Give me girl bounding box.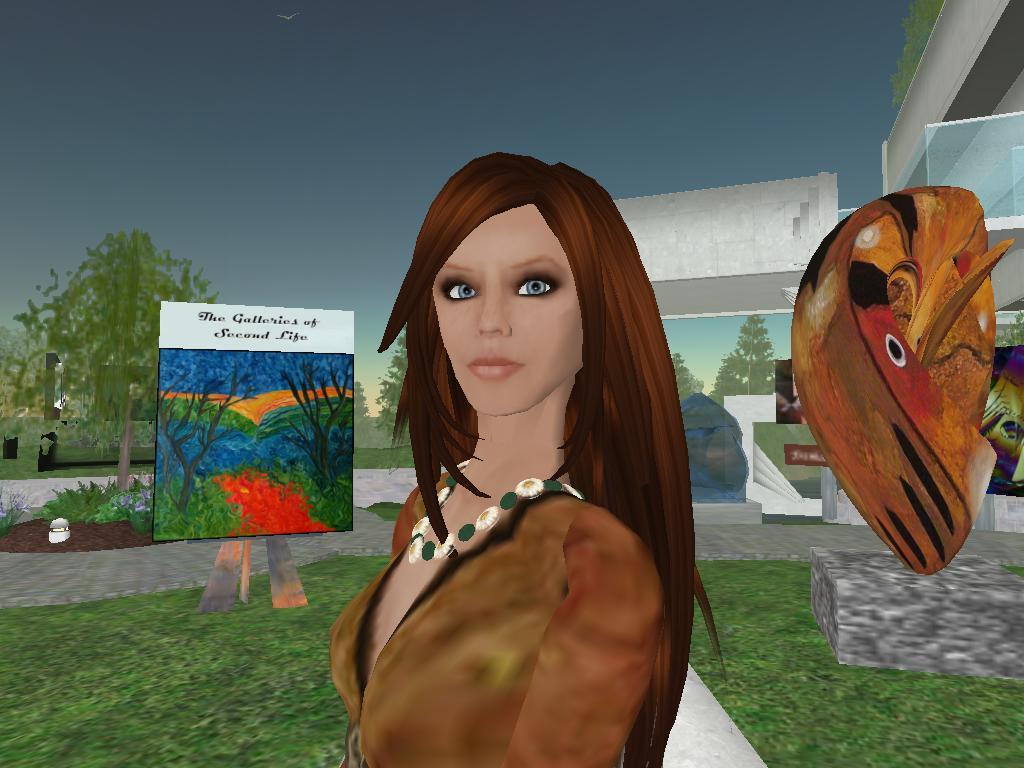
bbox(329, 151, 721, 767).
